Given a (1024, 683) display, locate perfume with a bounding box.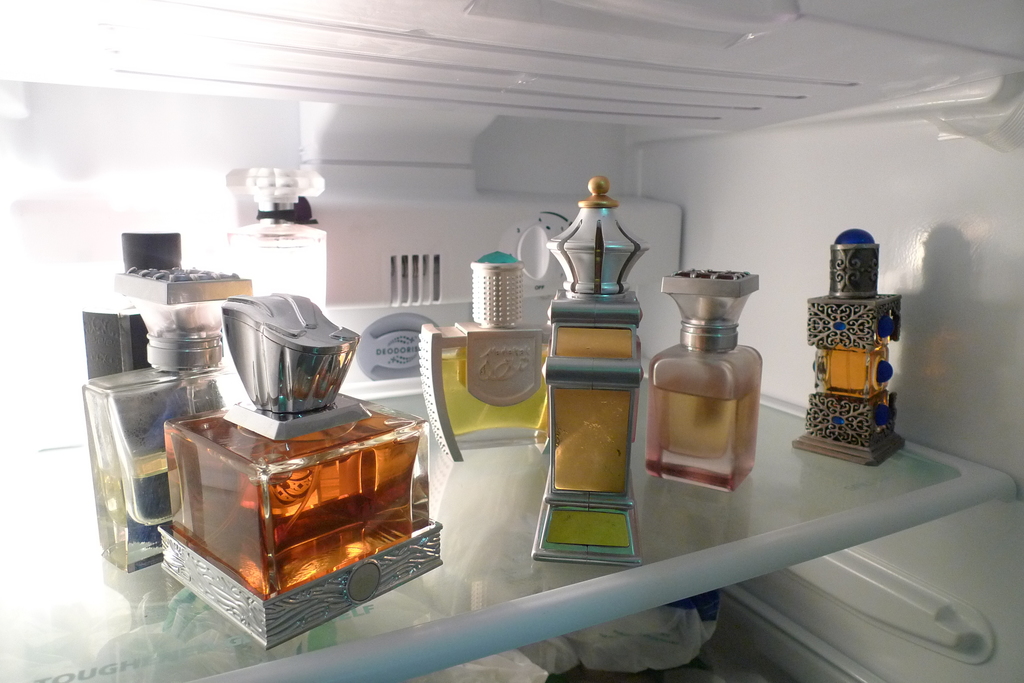
Located: (left=82, top=269, right=259, bottom=568).
